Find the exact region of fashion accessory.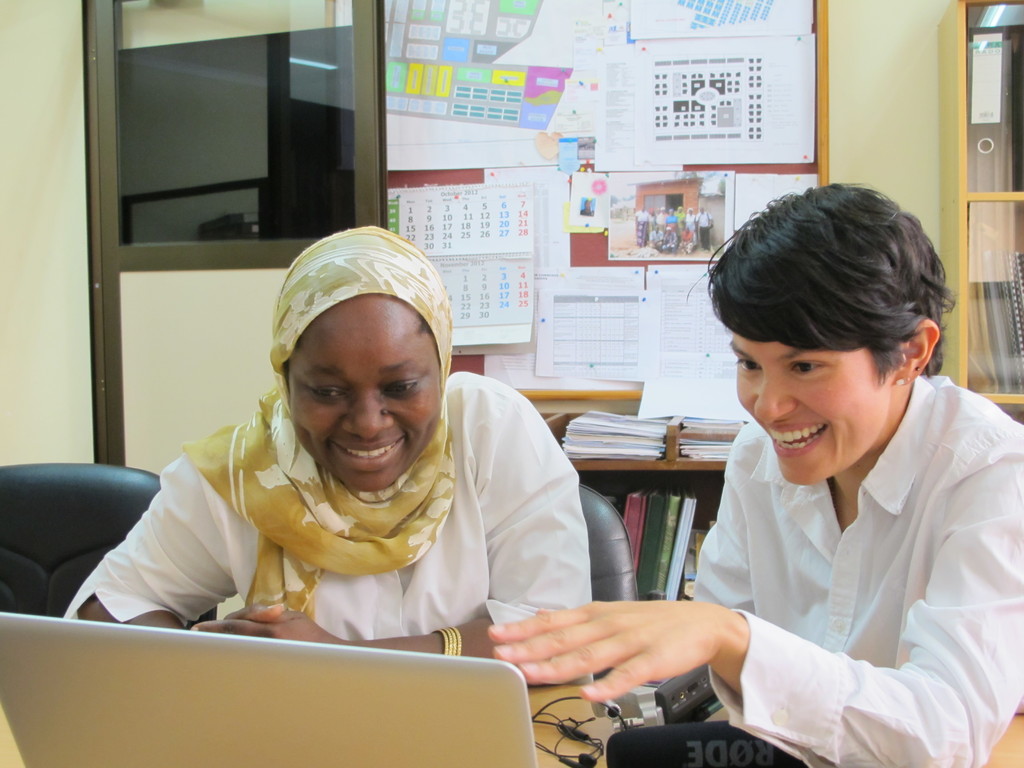
Exact region: bbox(438, 627, 460, 657).
